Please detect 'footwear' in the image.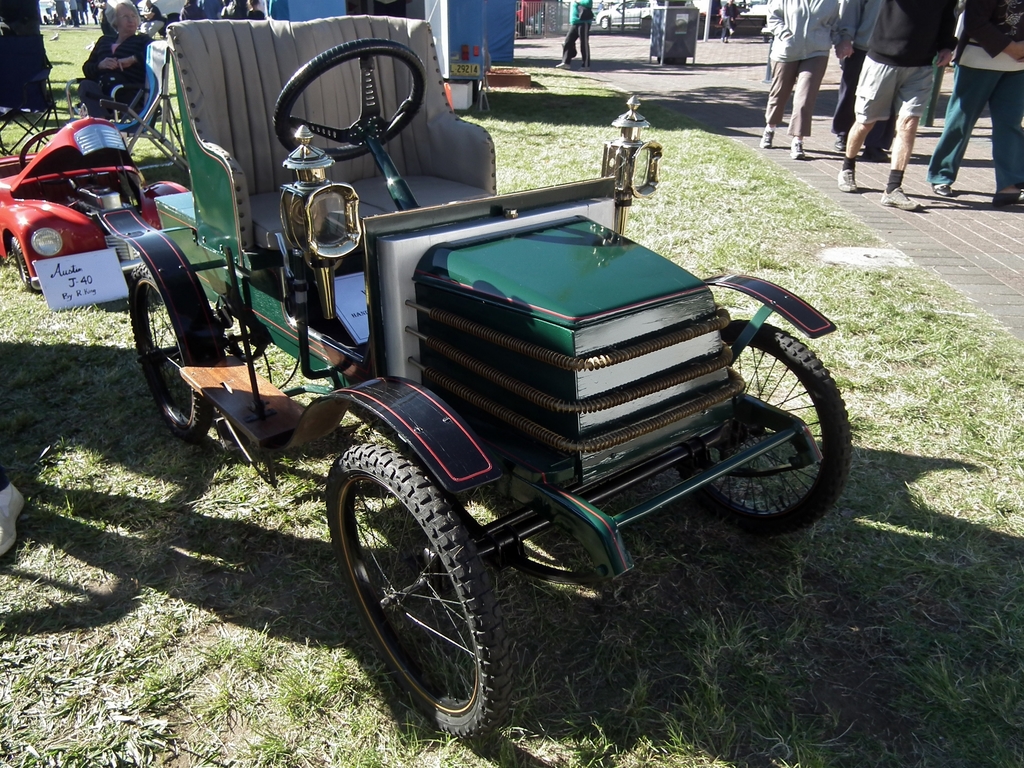
991:191:1023:212.
